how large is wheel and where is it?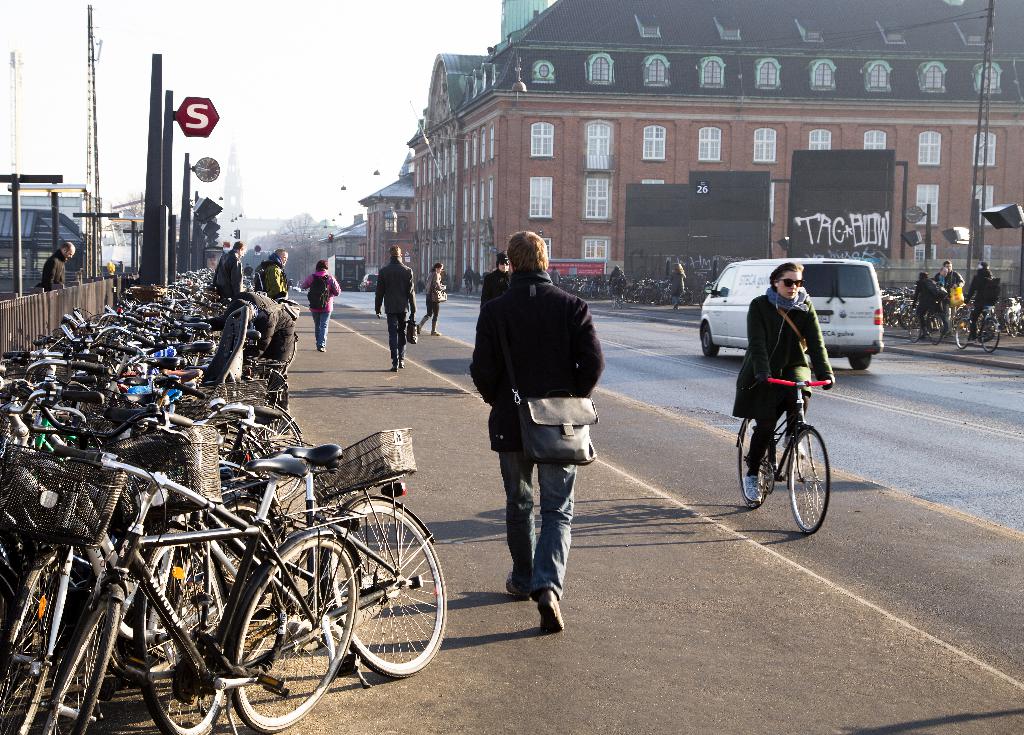
Bounding box: (136,528,230,734).
